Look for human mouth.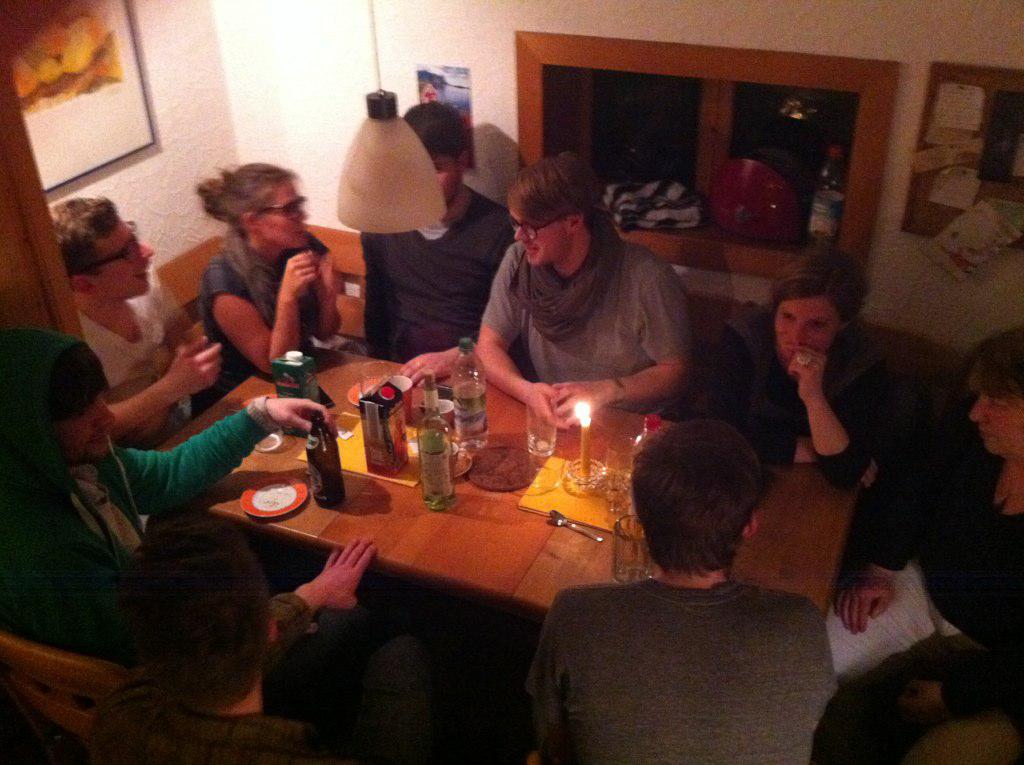
Found: 518:243:538:252.
